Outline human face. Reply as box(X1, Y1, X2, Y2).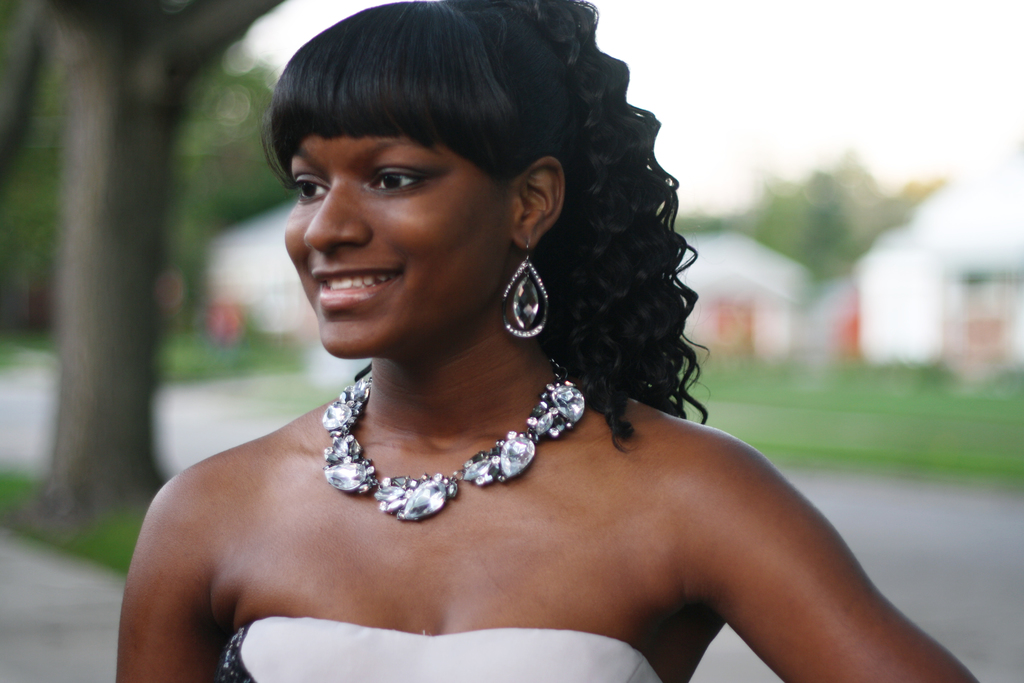
box(281, 135, 527, 359).
